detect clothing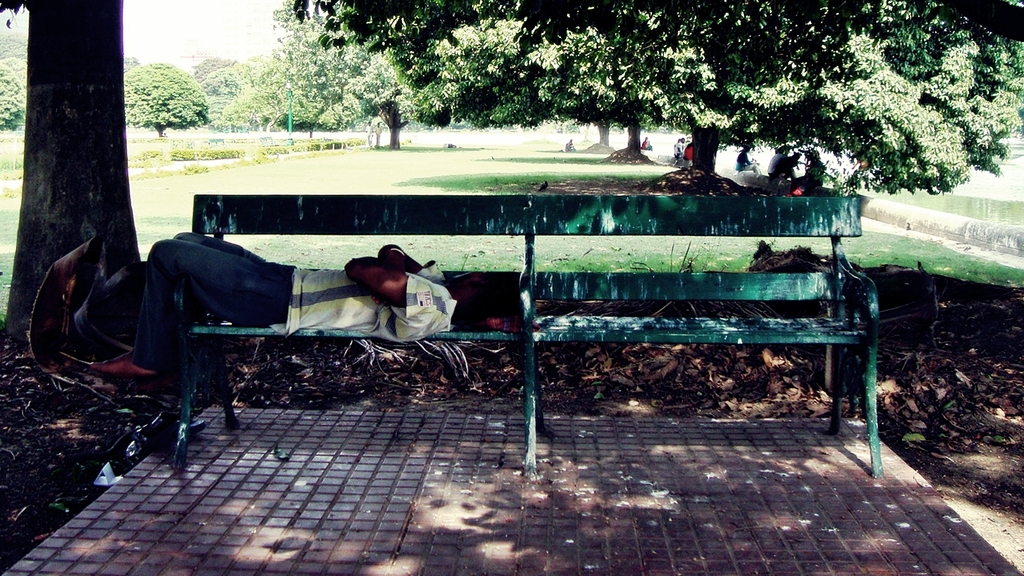
[left=136, top=227, right=456, bottom=365]
